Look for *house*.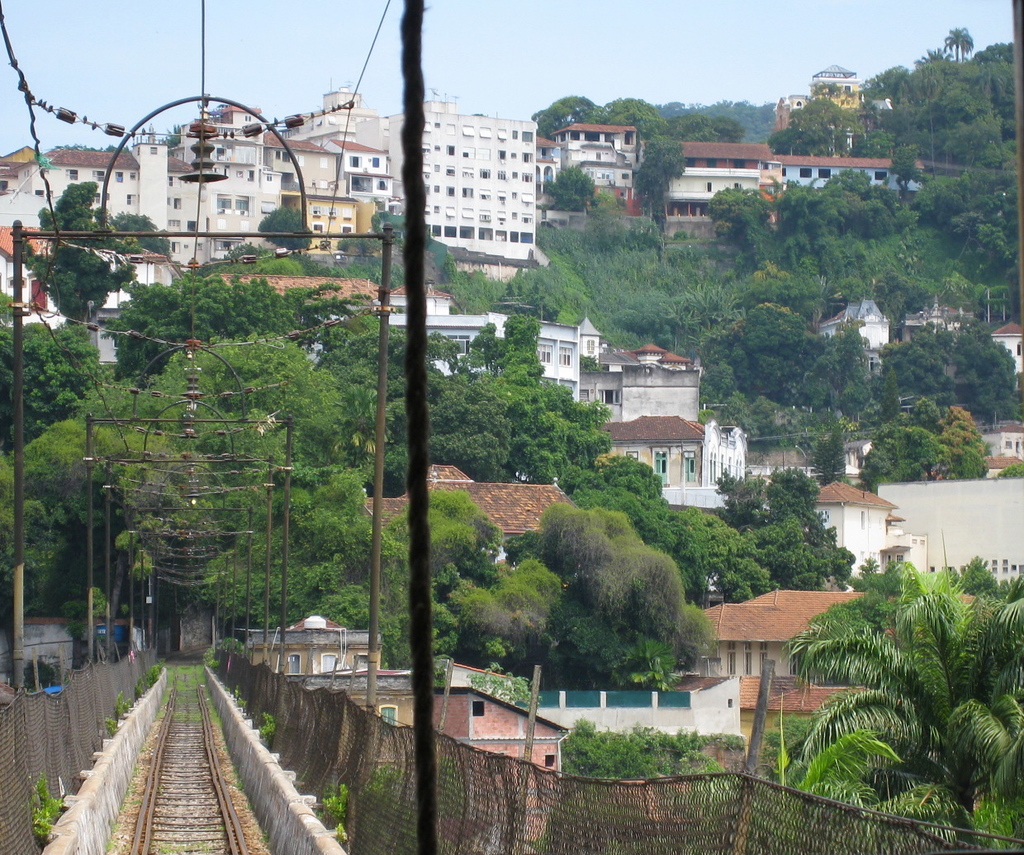
Found: bbox=[964, 411, 1023, 500].
